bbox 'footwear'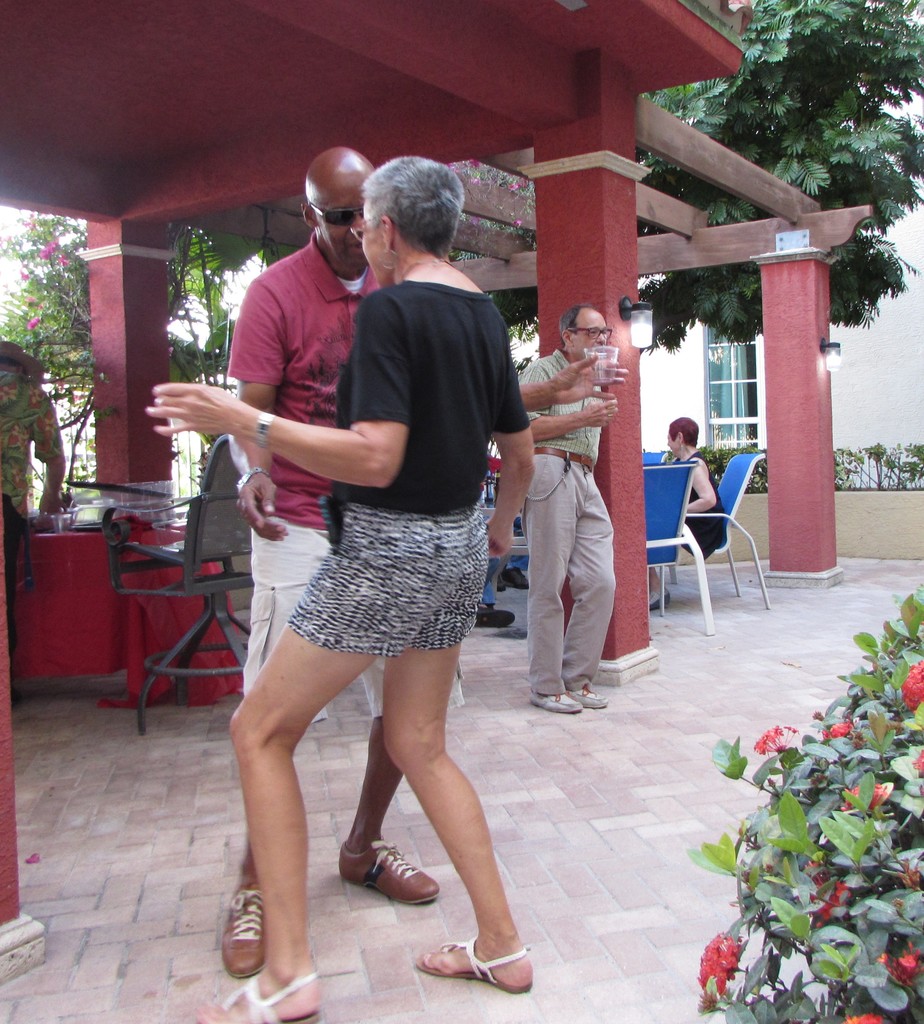
<bbox>564, 681, 610, 708</bbox>
